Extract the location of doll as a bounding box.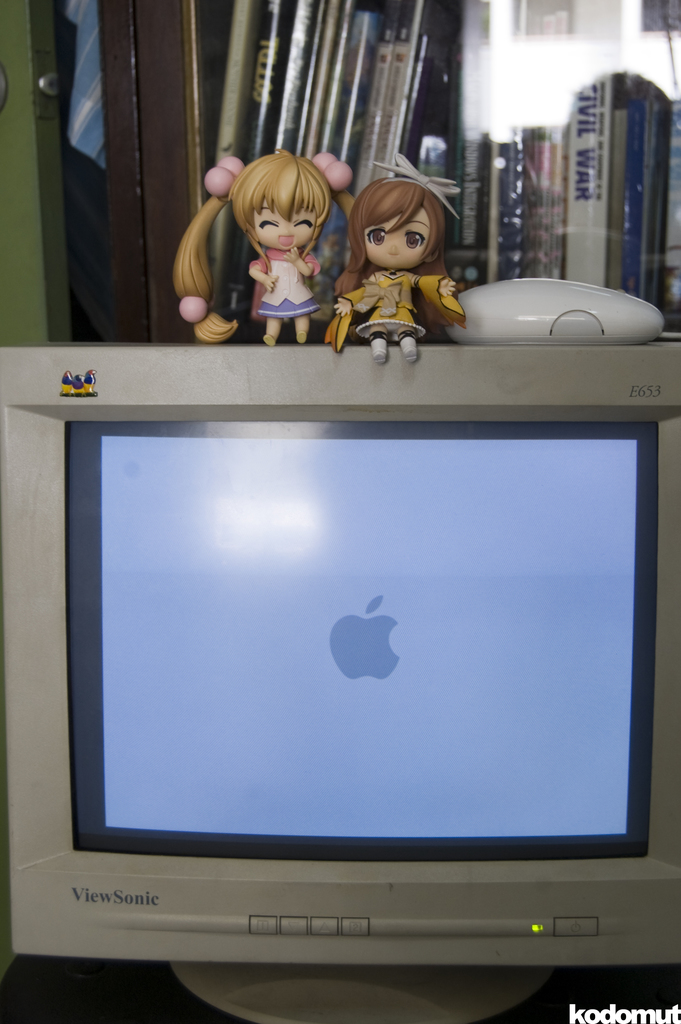
BBox(321, 151, 464, 370).
